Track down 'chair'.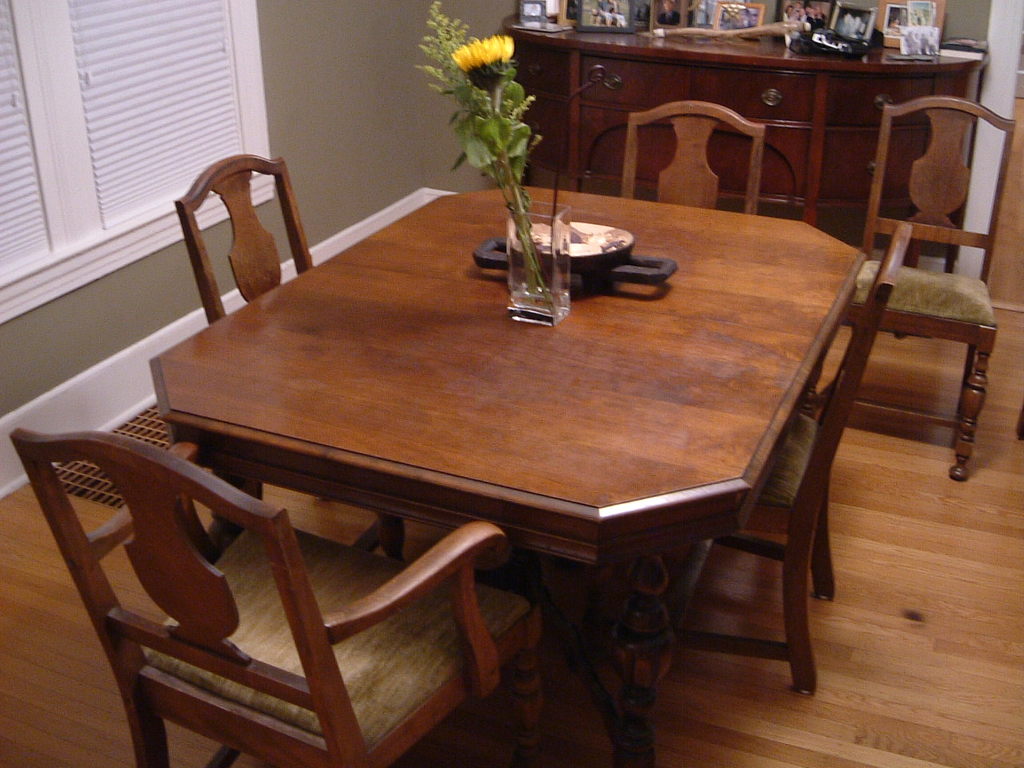
Tracked to rect(805, 95, 1014, 481).
